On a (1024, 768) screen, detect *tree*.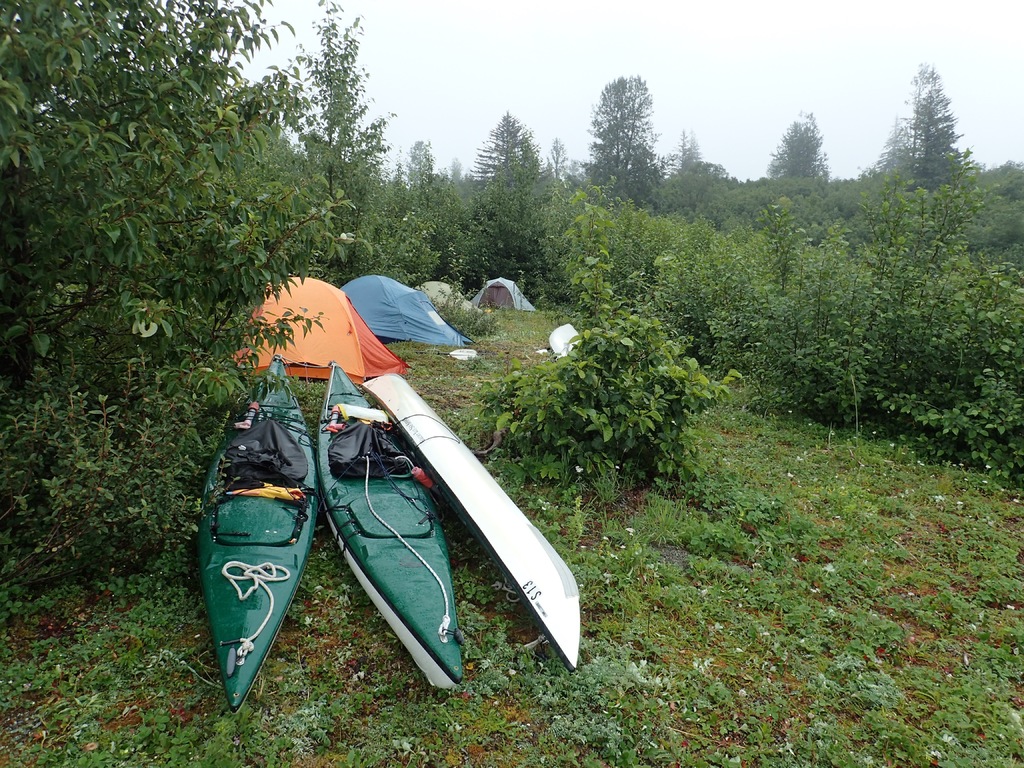
bbox=[0, 0, 395, 392].
